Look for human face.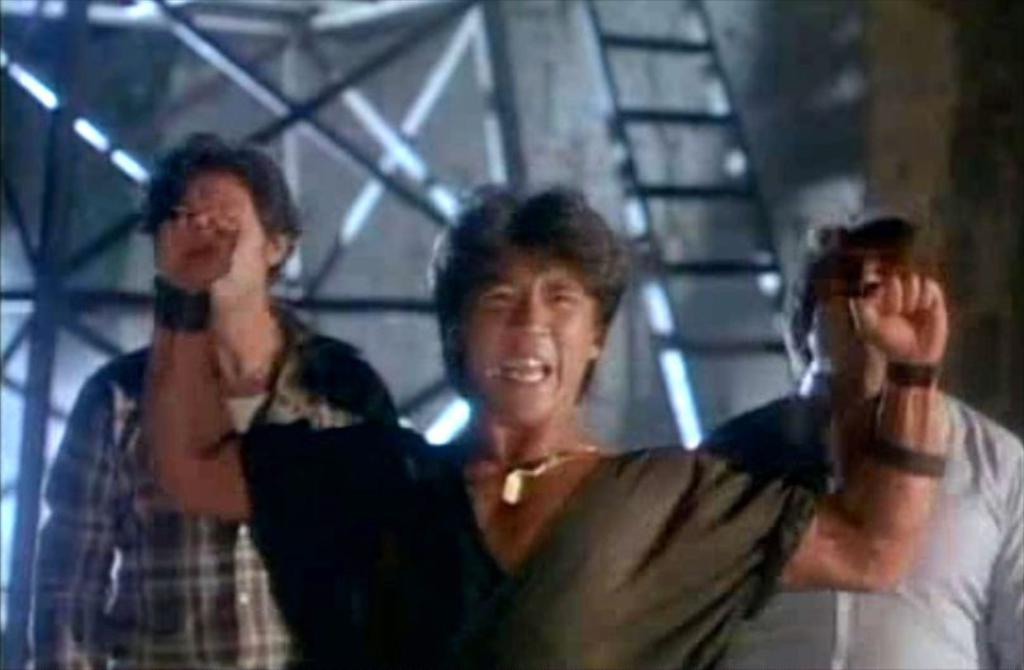
Found: pyautogui.locateOnScreen(809, 272, 883, 361).
